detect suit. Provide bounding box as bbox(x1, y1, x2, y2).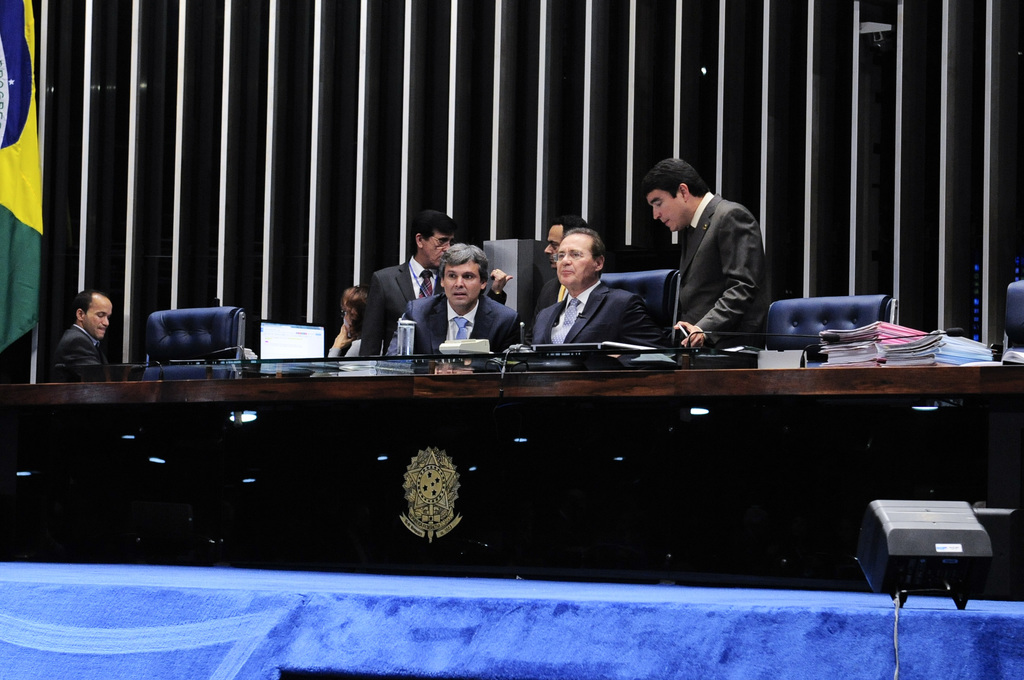
bbox(54, 323, 105, 366).
